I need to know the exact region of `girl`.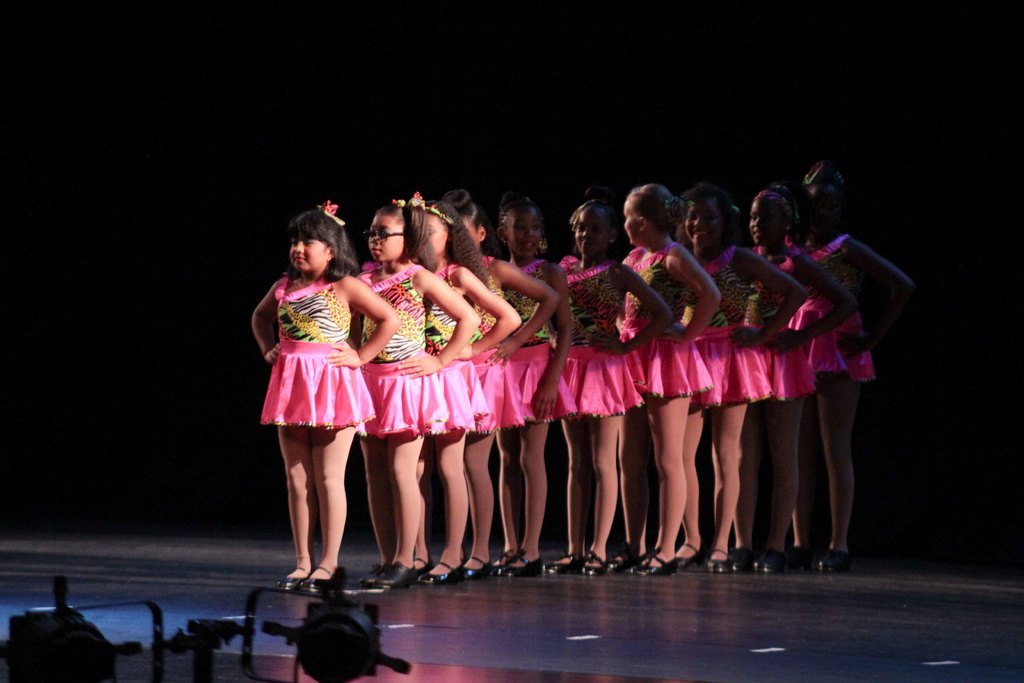
Region: locate(557, 193, 666, 579).
